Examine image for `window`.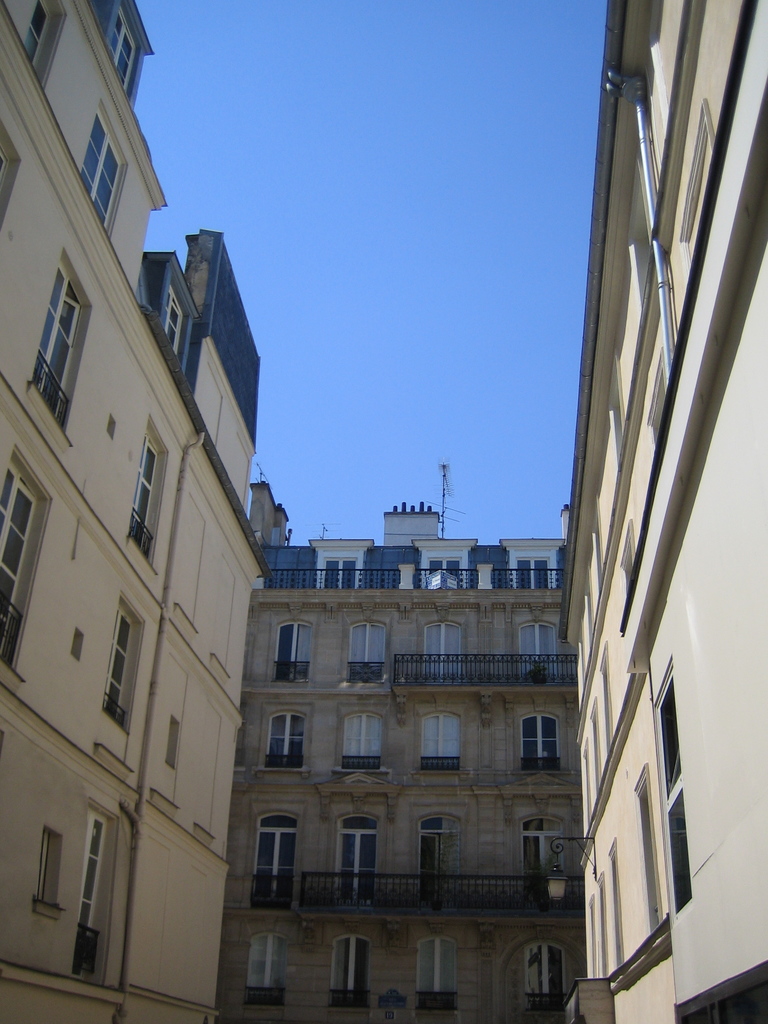
Examination result: 37/828/70/912.
